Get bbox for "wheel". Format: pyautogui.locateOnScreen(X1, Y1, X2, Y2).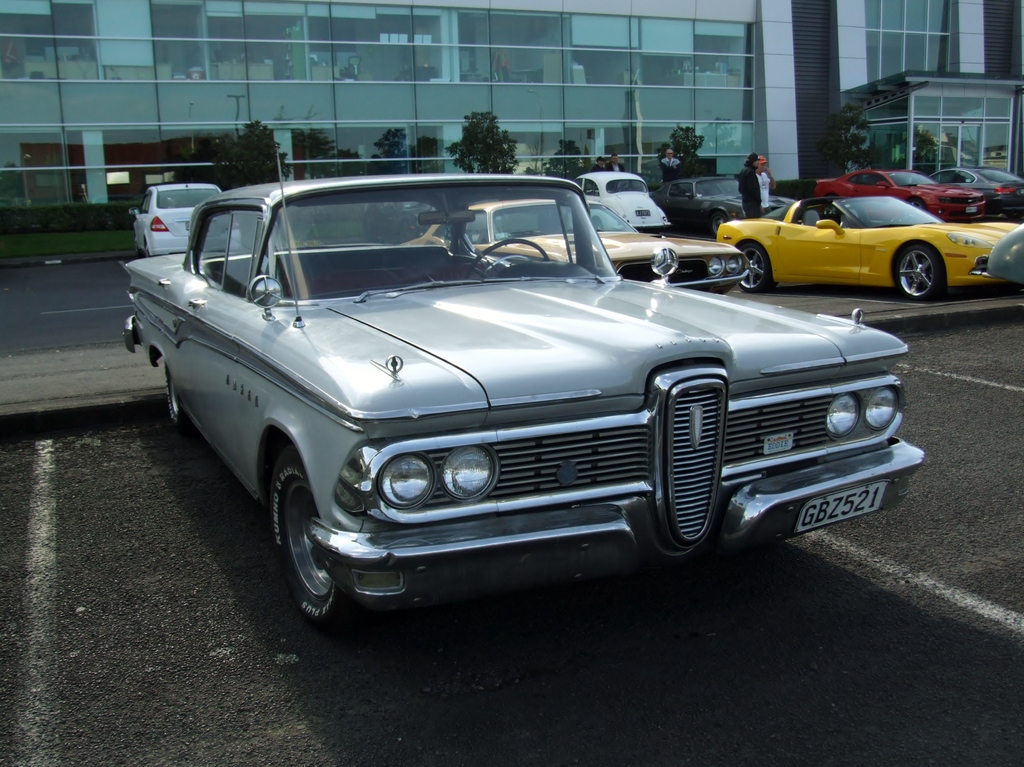
pyautogui.locateOnScreen(904, 197, 927, 209).
